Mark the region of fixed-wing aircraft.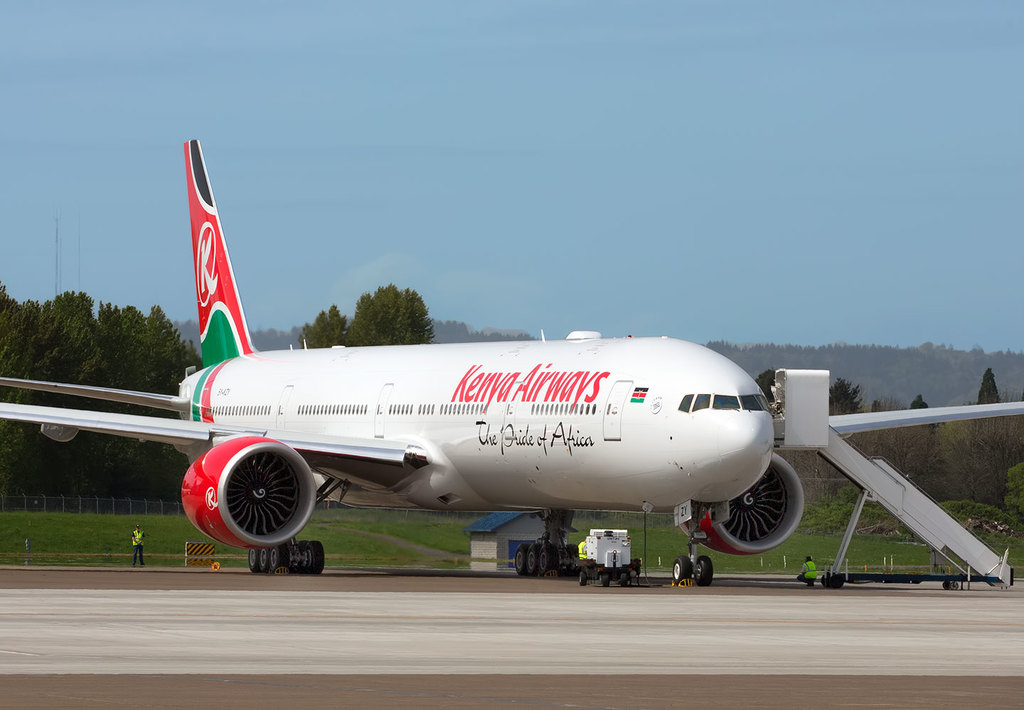
Region: region(0, 133, 1023, 590).
